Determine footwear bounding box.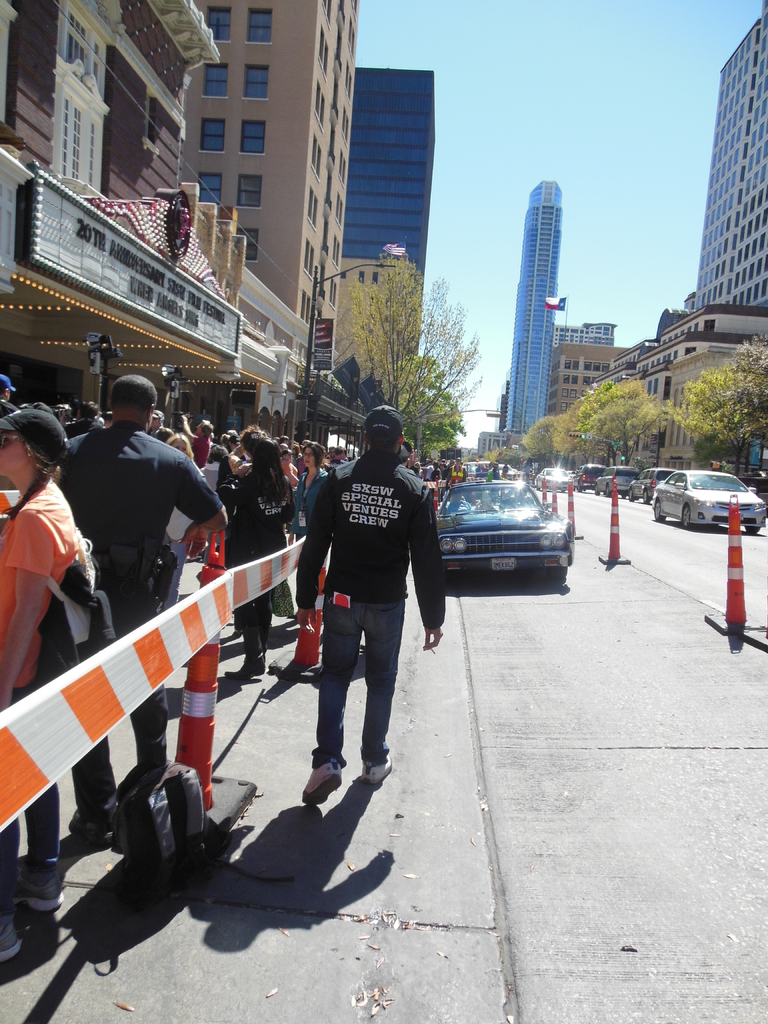
Determined: box(303, 753, 342, 809).
